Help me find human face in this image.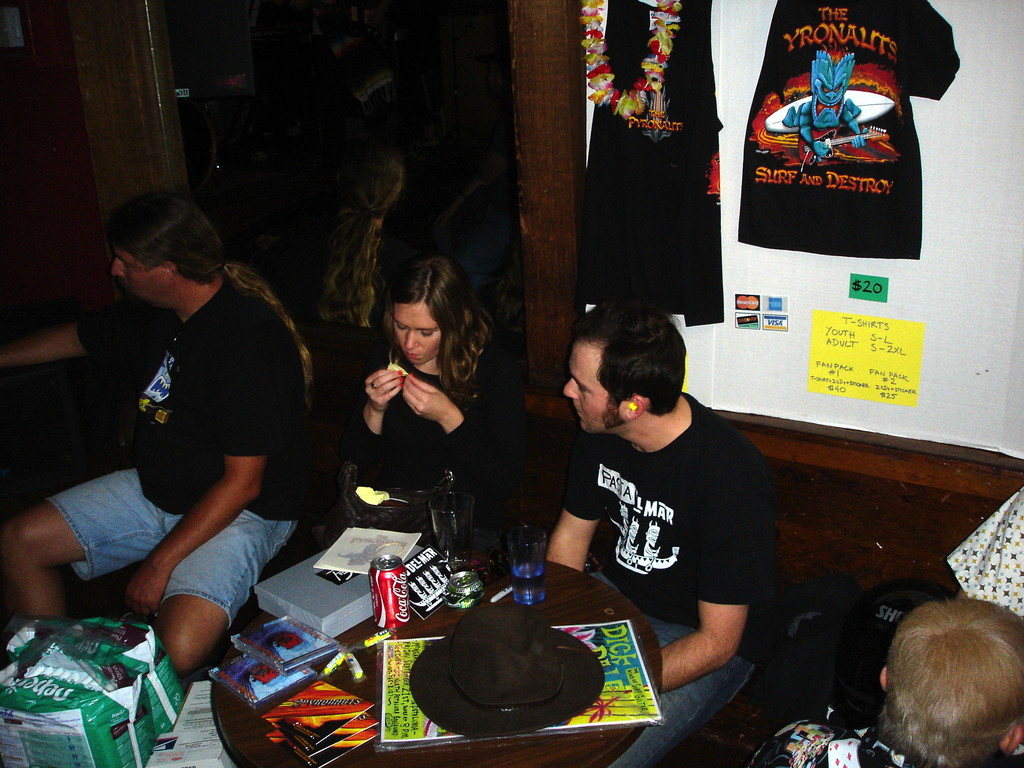
Found it: <box>563,342,610,436</box>.
